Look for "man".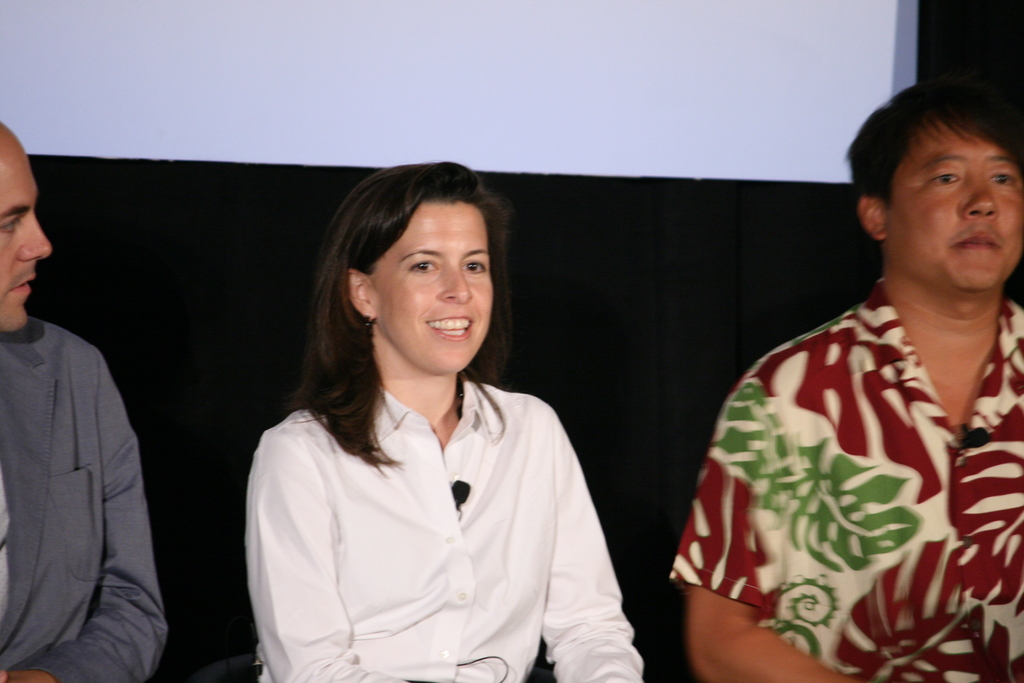
Found: (0,126,175,682).
